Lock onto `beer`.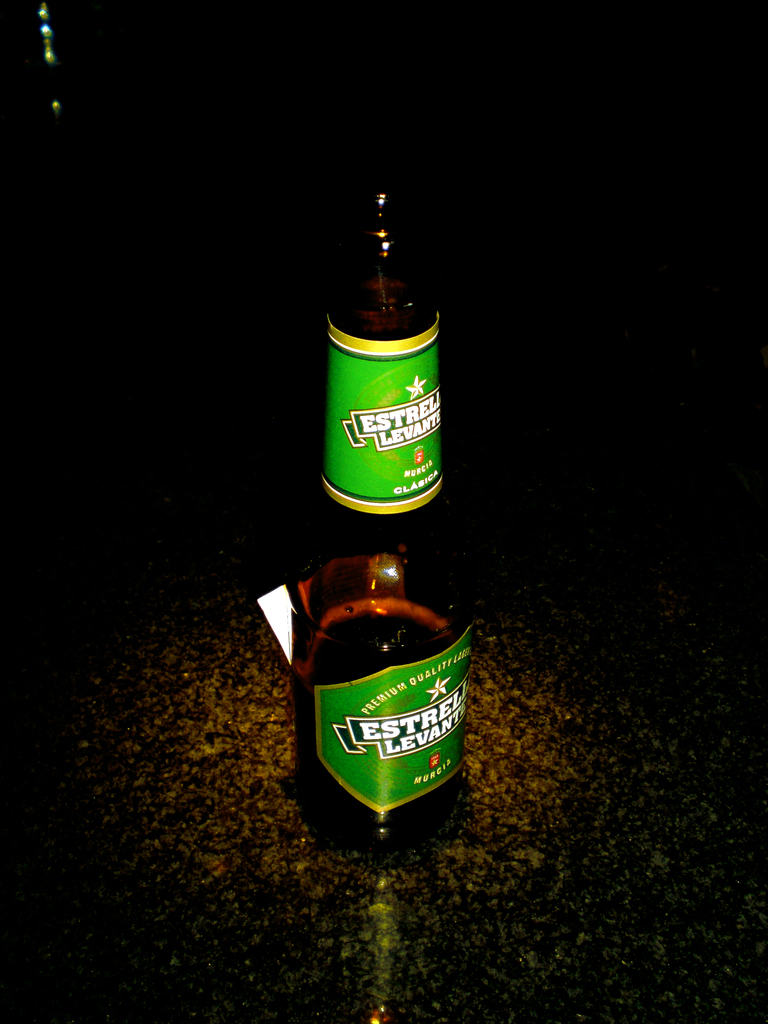
Locked: bbox=(287, 195, 477, 852).
